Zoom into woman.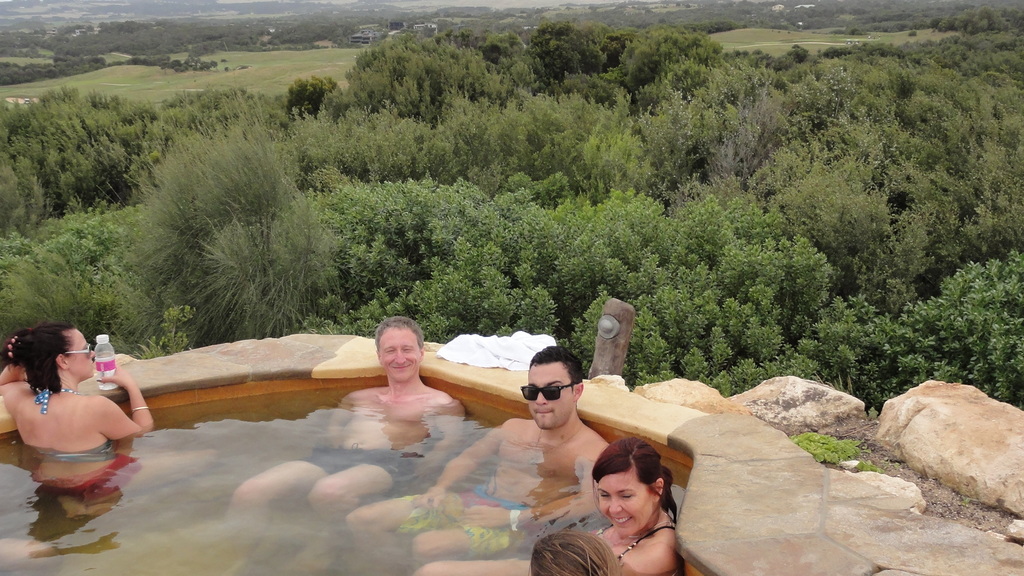
Zoom target: 415:438:678:575.
